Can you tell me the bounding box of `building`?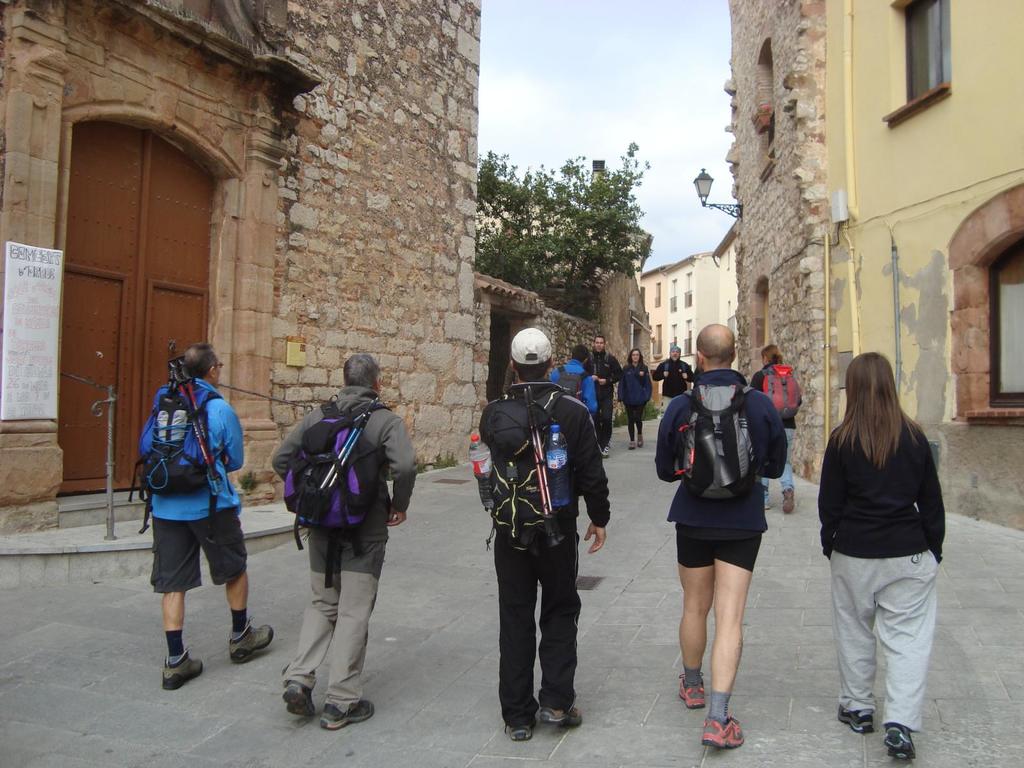
x1=639, y1=250, x2=733, y2=380.
